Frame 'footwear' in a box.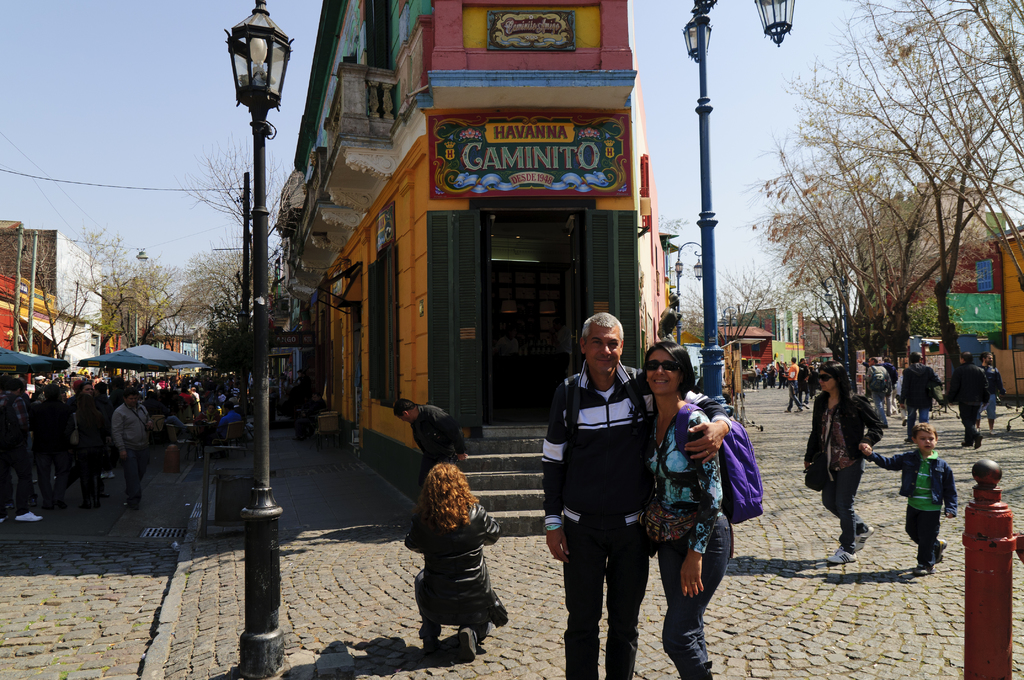
(856,522,872,547).
